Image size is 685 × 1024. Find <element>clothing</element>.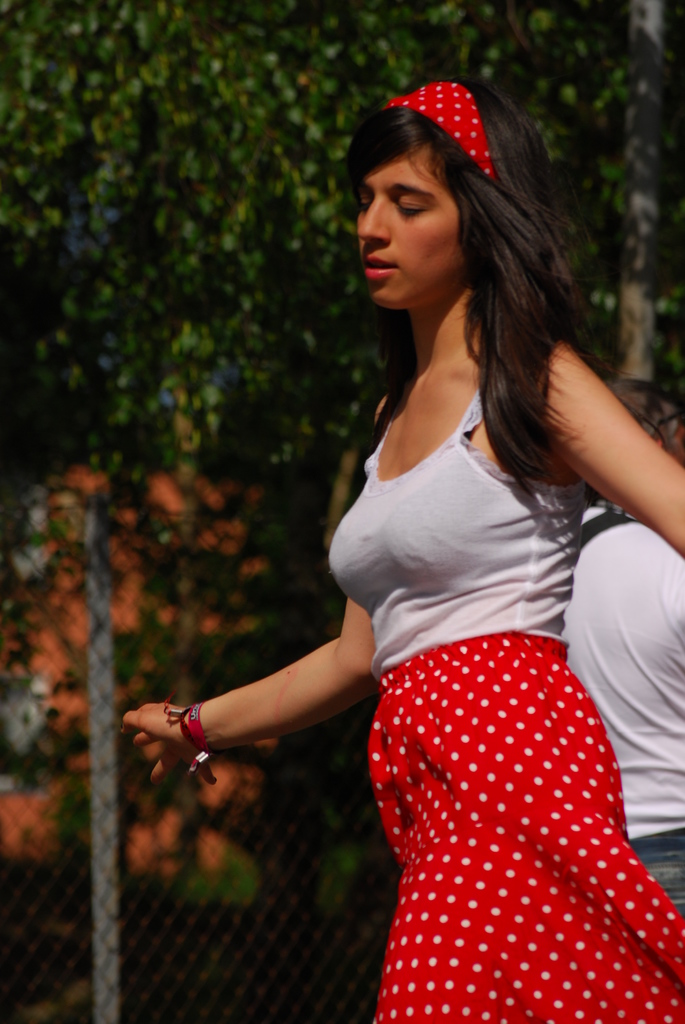
{"left": 561, "top": 524, "right": 684, "bottom": 918}.
